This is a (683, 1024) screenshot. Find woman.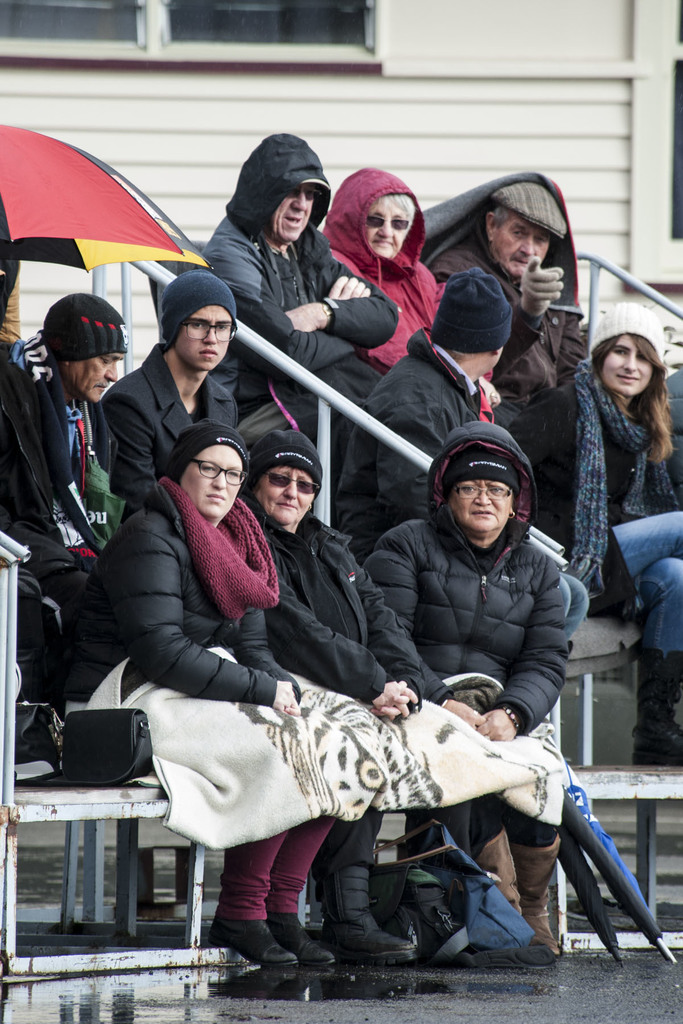
Bounding box: locate(239, 427, 474, 964).
